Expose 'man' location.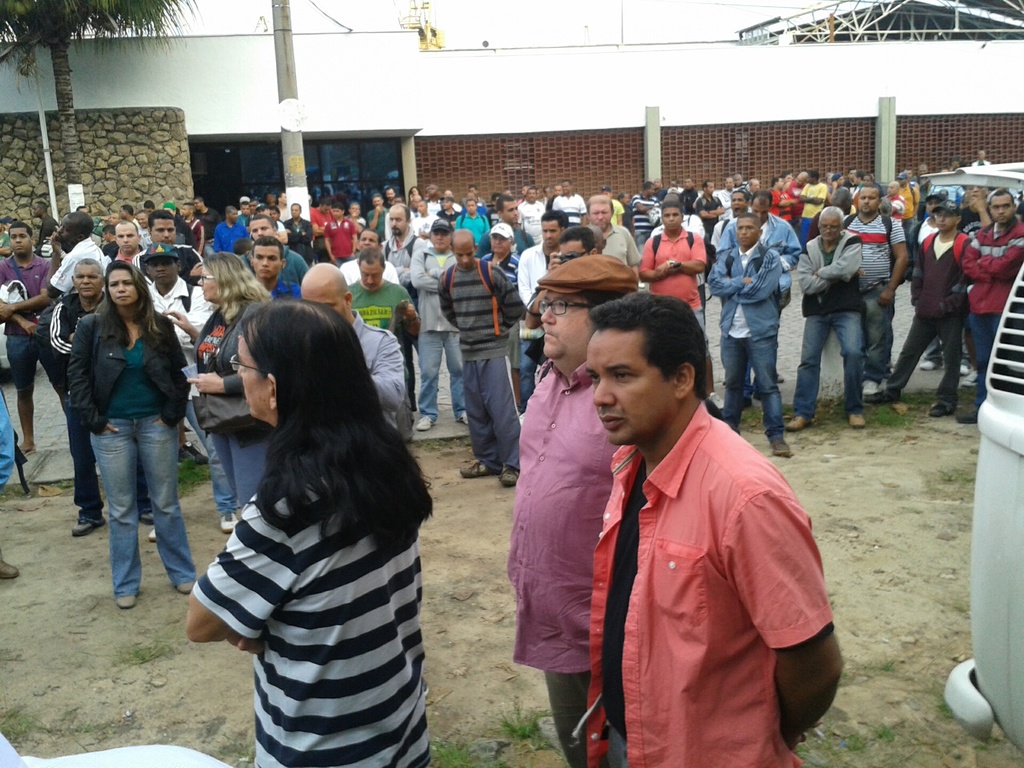
Exposed at left=163, top=204, right=197, bottom=272.
